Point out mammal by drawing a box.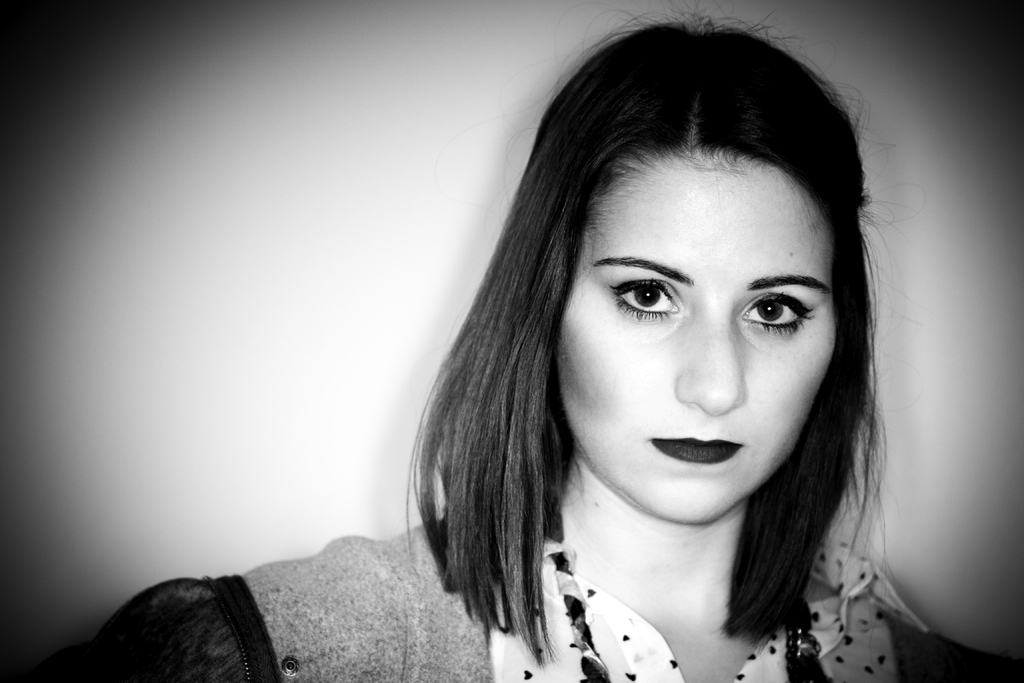
select_region(40, 0, 1023, 682).
